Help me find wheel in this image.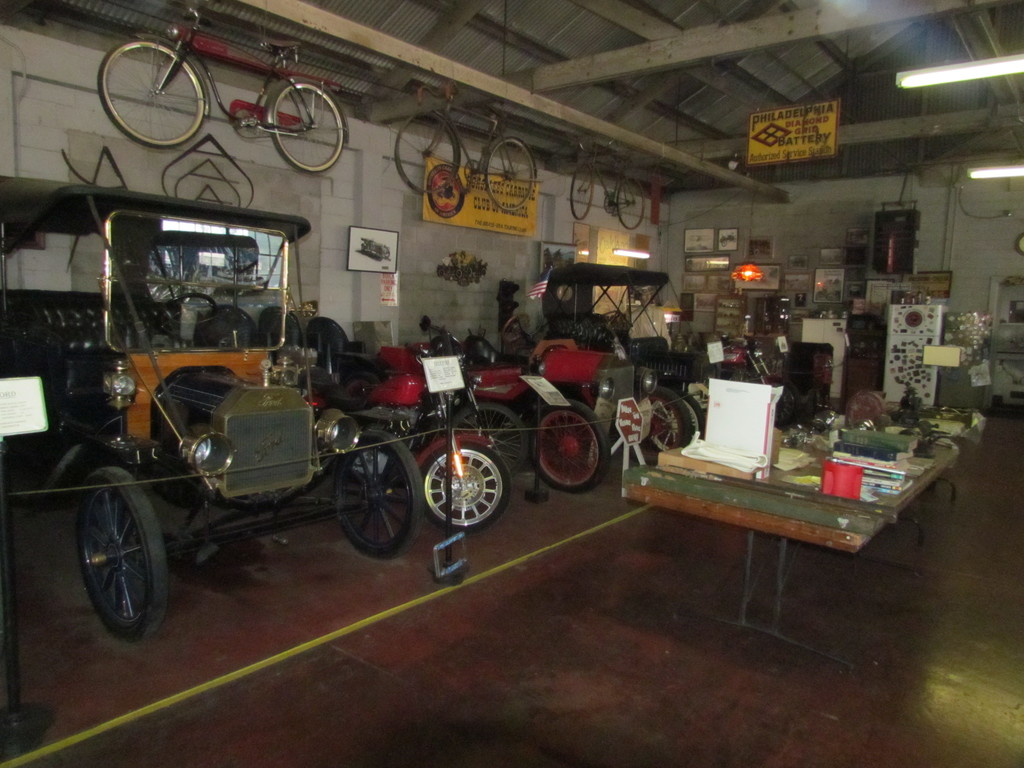
Found it: x1=501, y1=312, x2=531, y2=344.
